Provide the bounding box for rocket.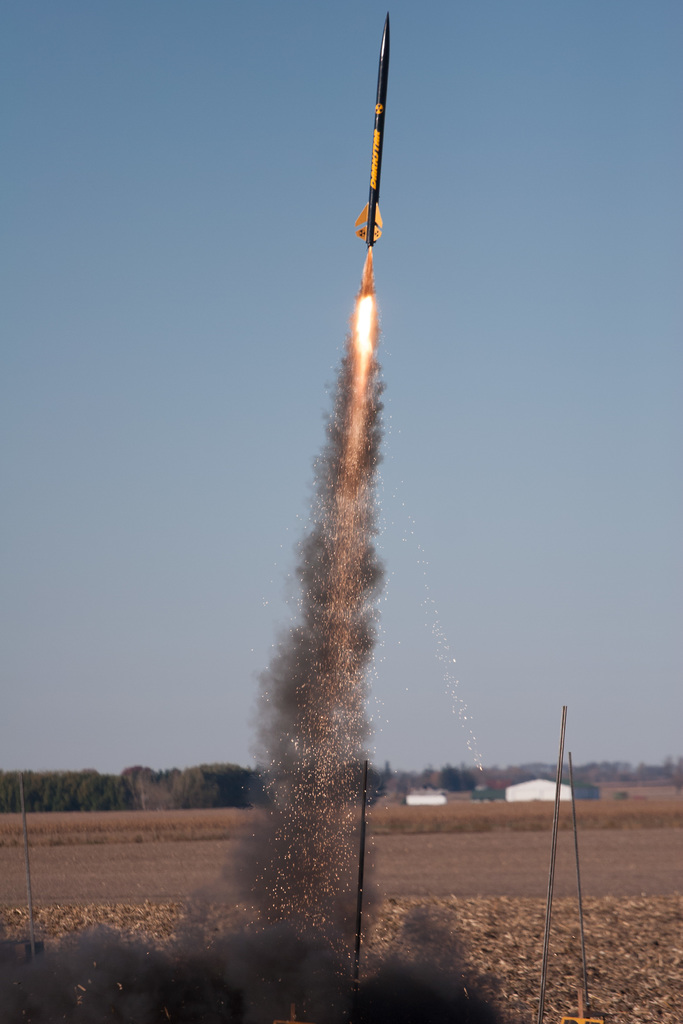
x1=356, y1=9, x2=388, y2=246.
